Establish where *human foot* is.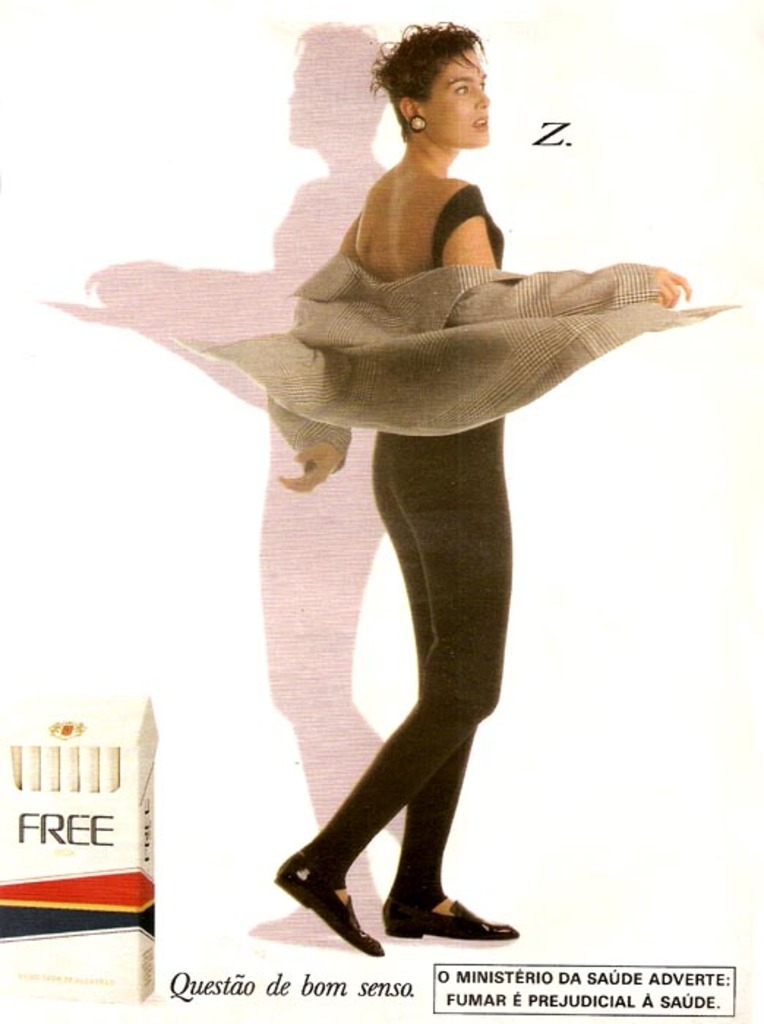
Established at bbox(271, 834, 382, 958).
